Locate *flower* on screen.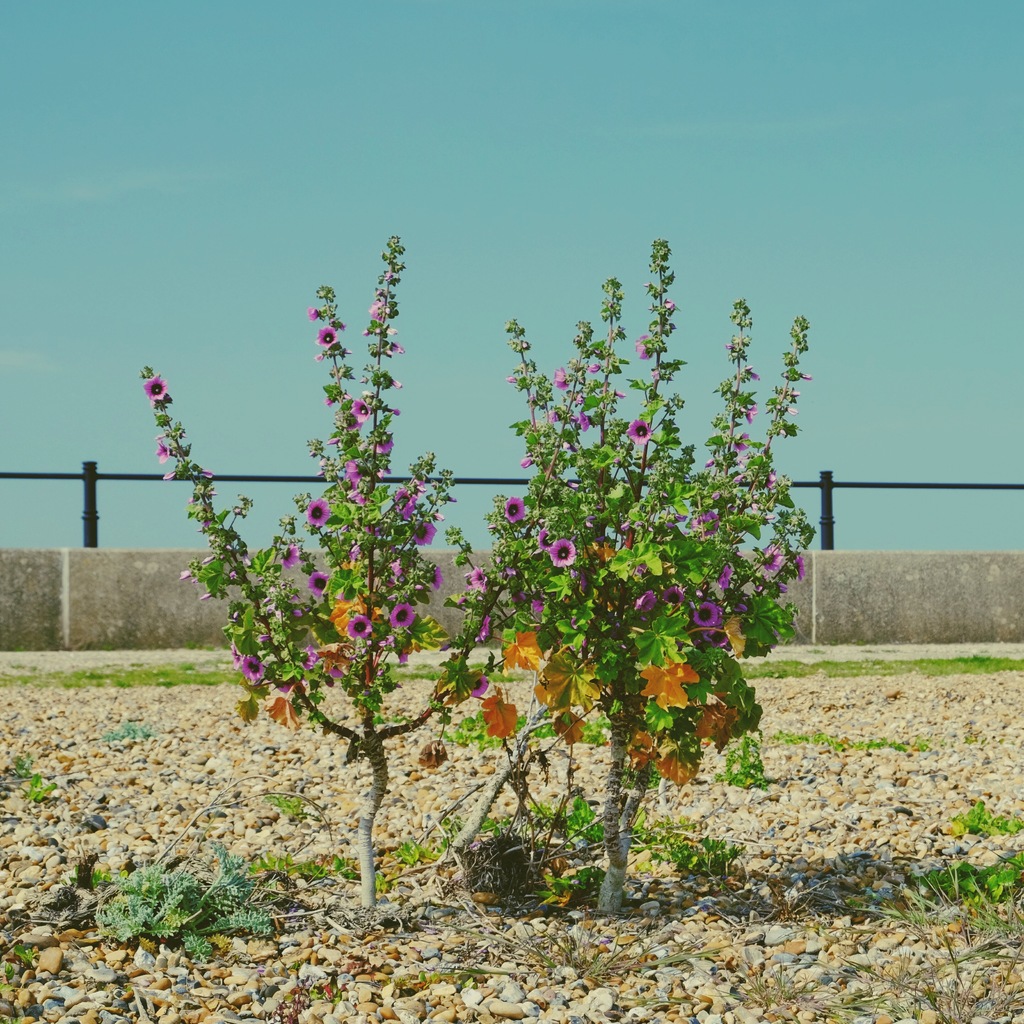
On screen at x1=734 y1=430 x2=751 y2=458.
